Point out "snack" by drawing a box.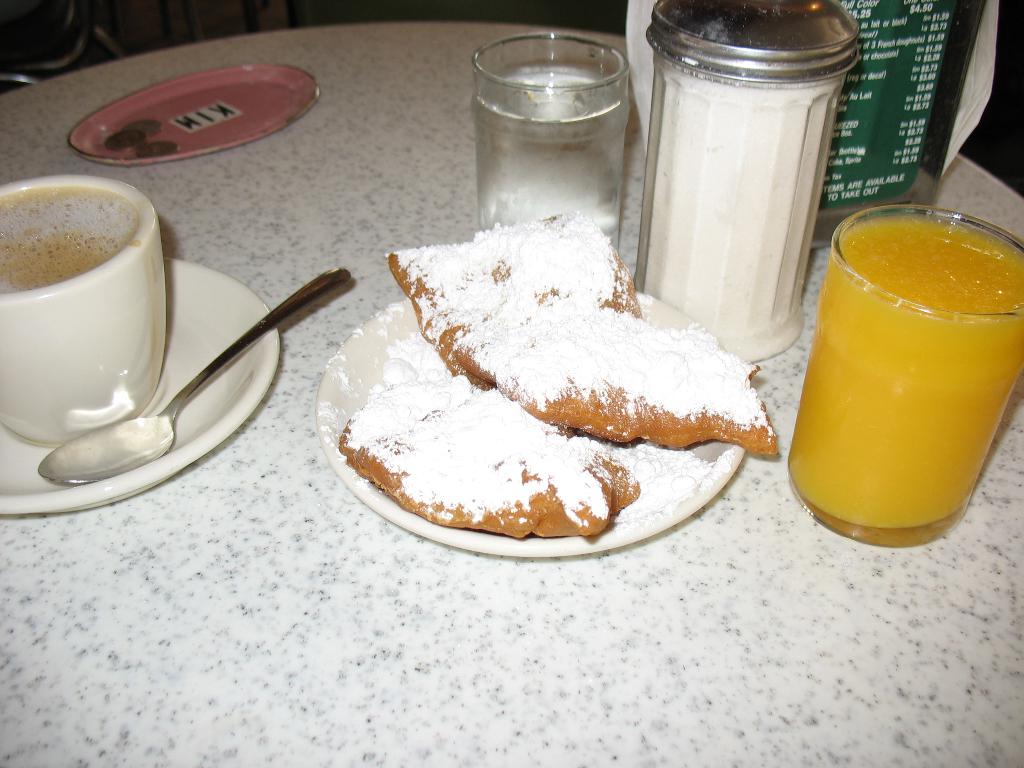
{"left": 388, "top": 207, "right": 779, "bottom": 457}.
